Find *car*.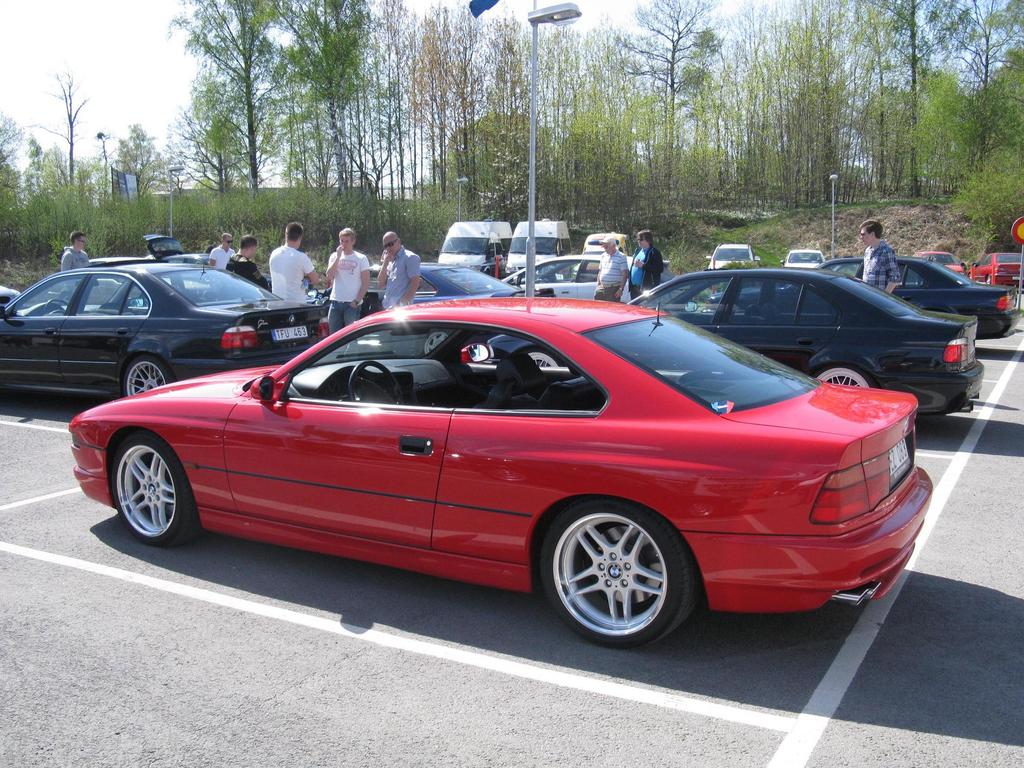
<region>784, 246, 830, 271</region>.
